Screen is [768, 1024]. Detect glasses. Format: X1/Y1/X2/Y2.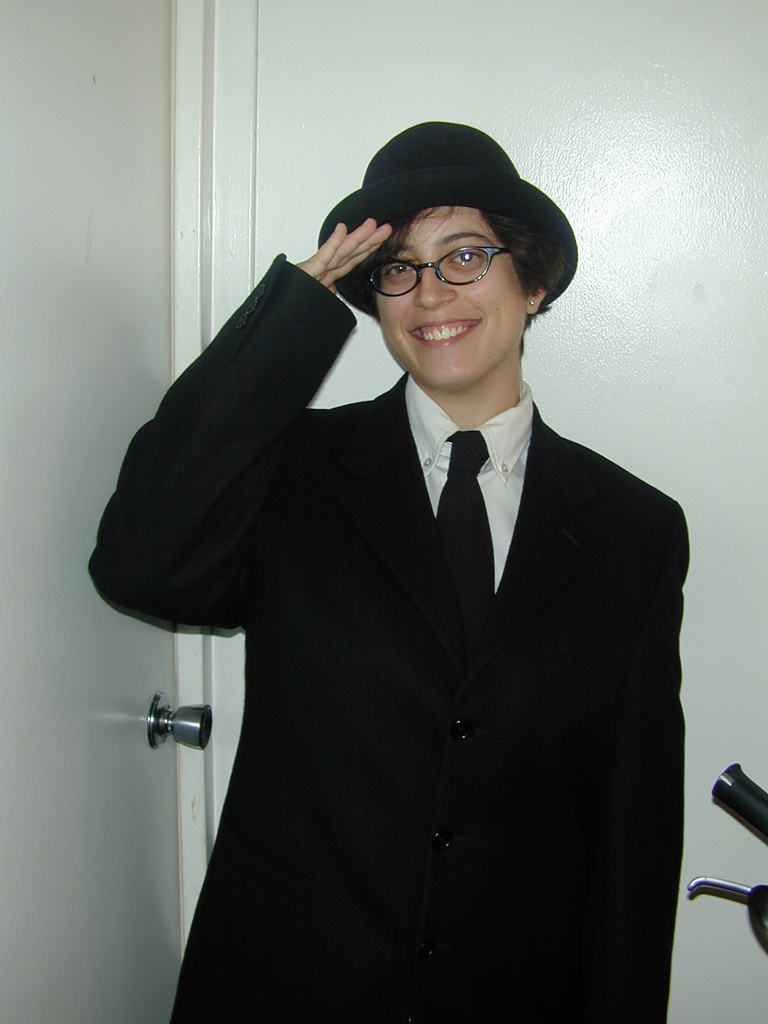
365/242/512/304.
